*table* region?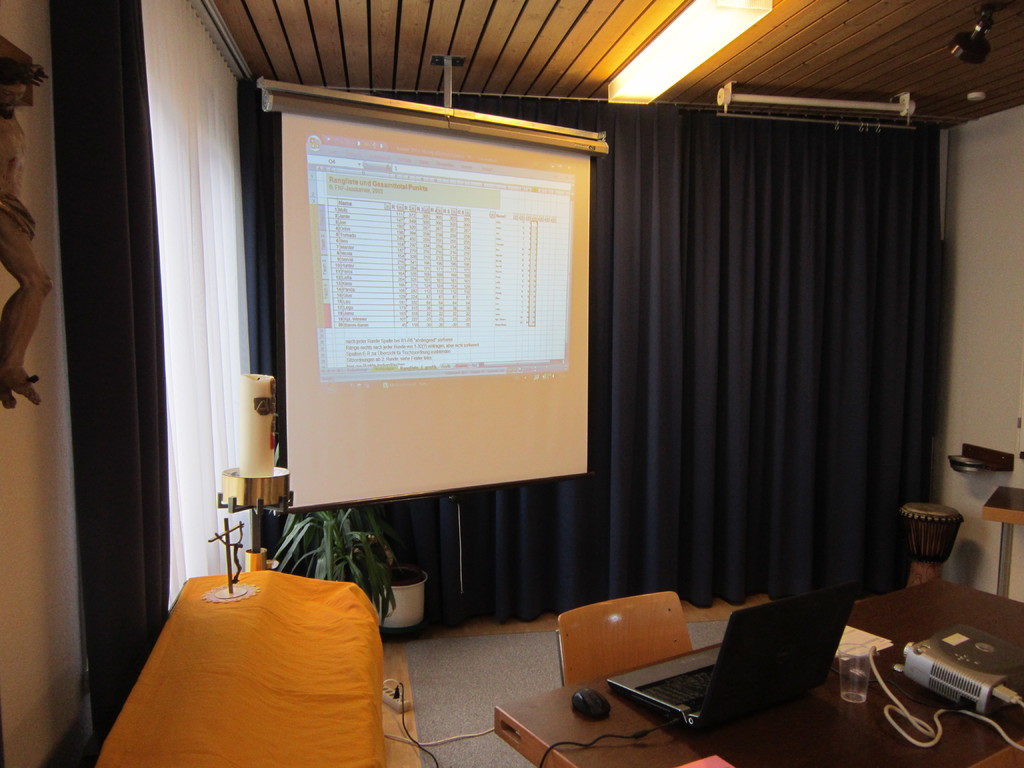
493 581 1023 767
